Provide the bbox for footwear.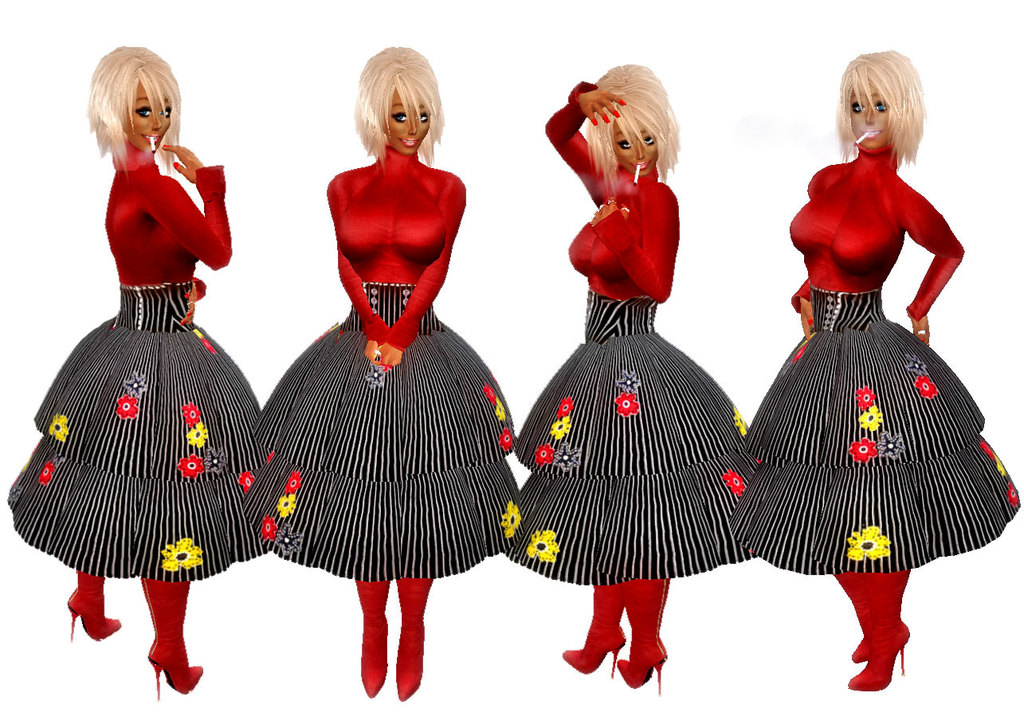
bbox(65, 596, 122, 640).
